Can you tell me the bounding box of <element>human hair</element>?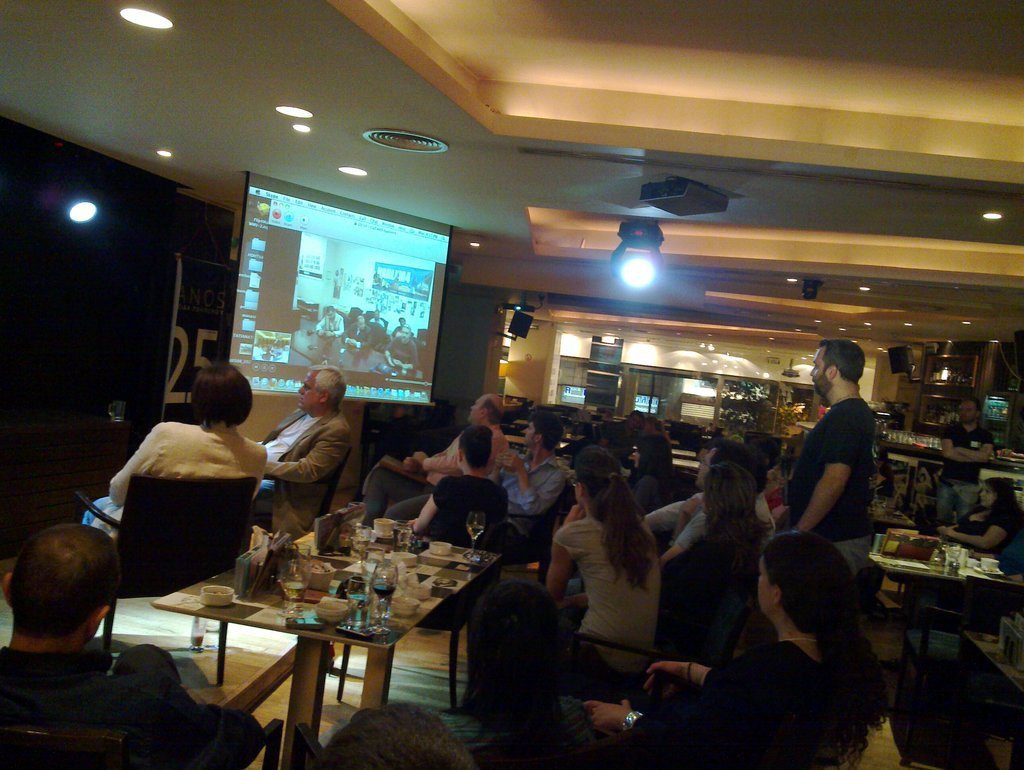
529:413:569:452.
